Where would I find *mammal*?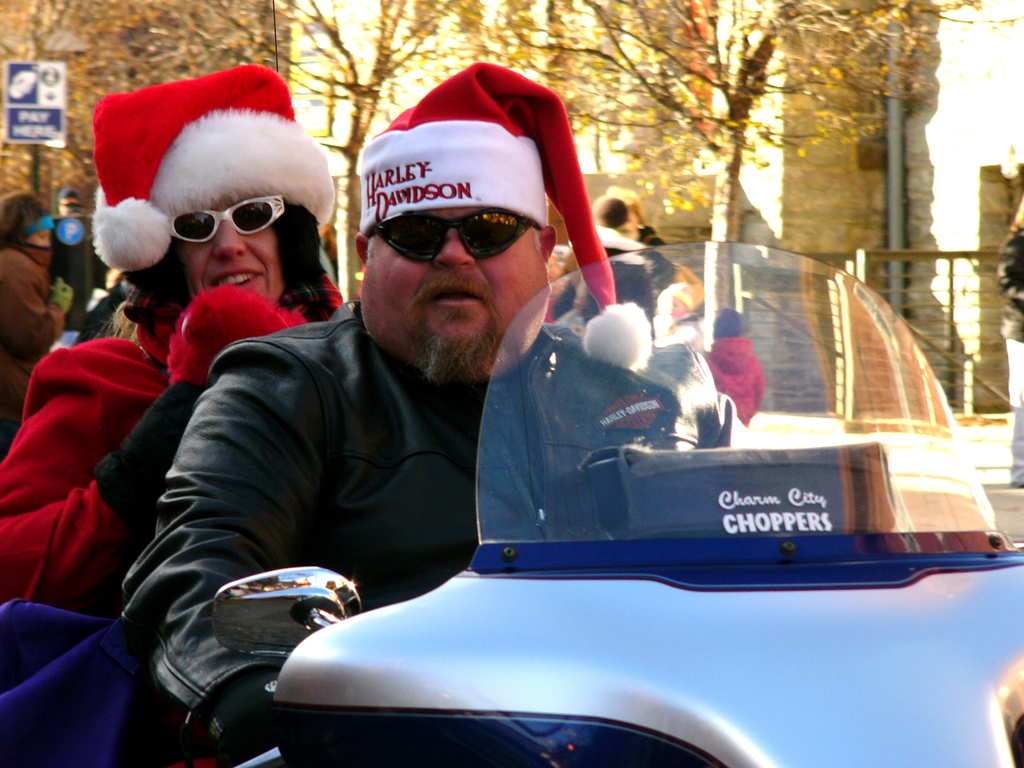
At region(996, 196, 1023, 488).
